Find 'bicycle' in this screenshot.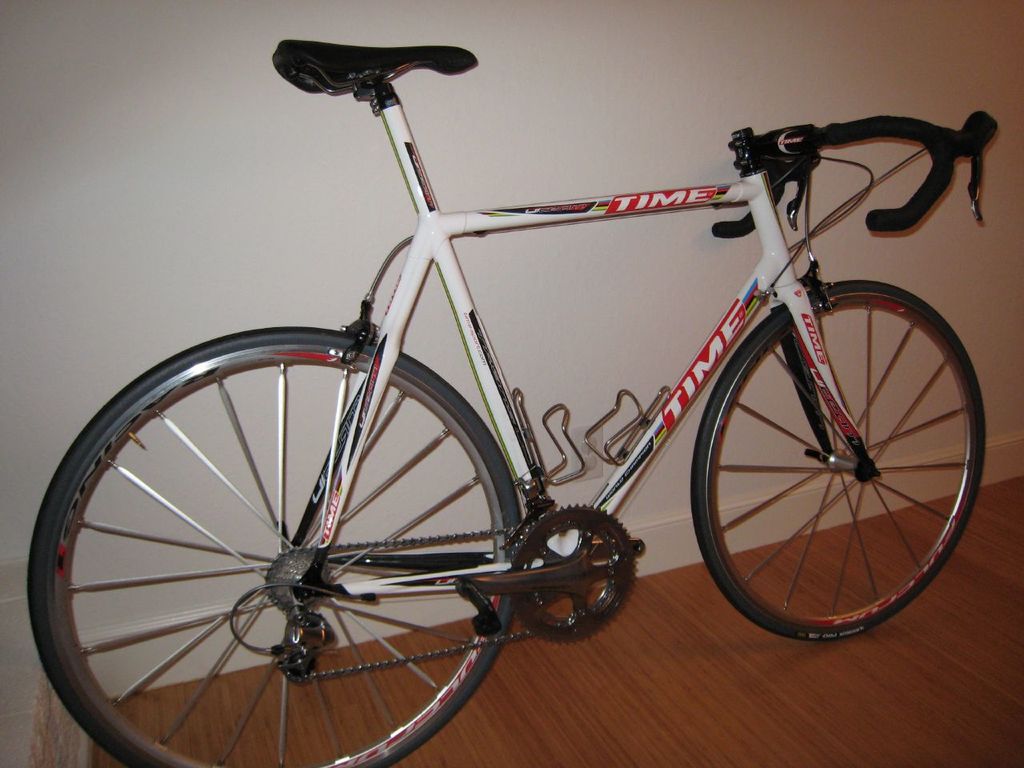
The bounding box for 'bicycle' is detection(26, 42, 995, 767).
